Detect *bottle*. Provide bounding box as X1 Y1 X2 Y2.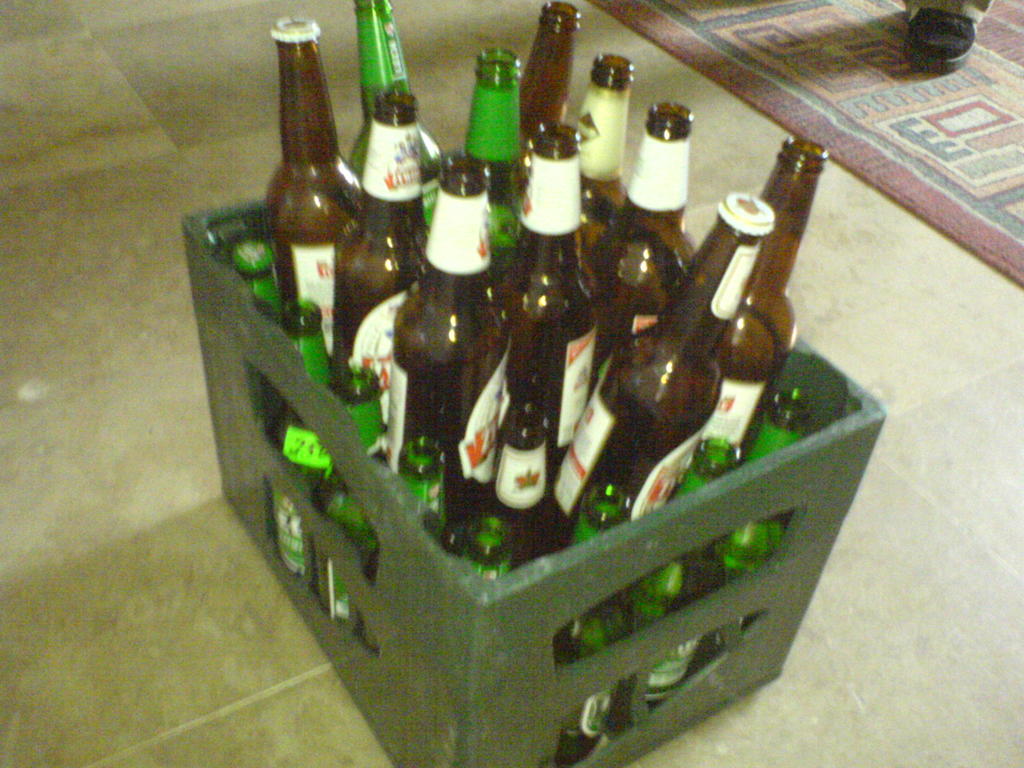
568 191 773 561.
